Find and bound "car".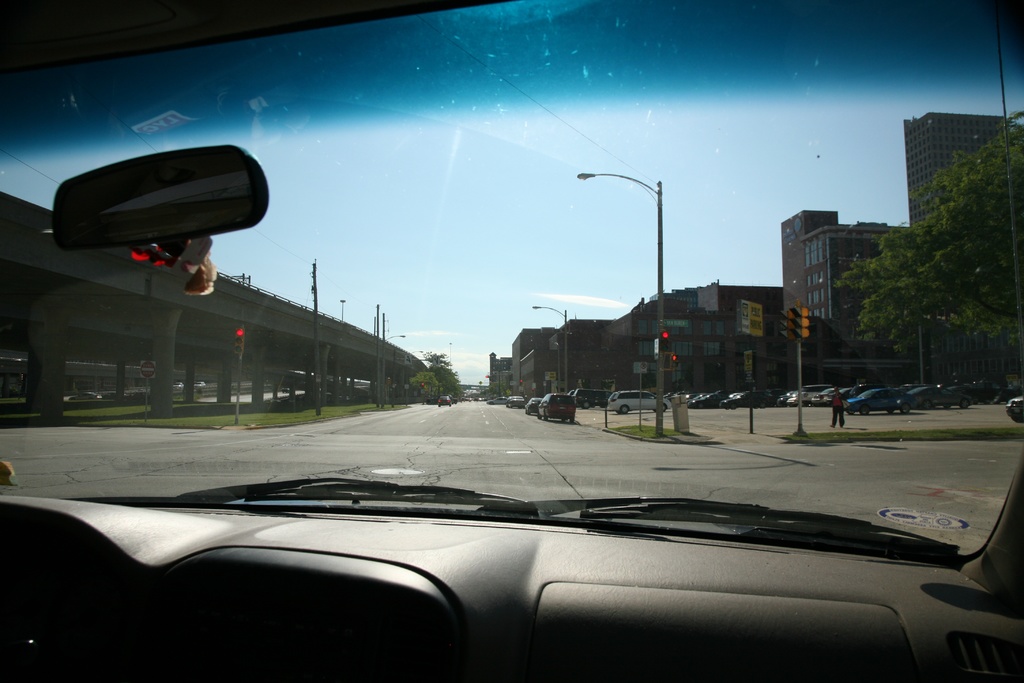
Bound: x1=845 y1=390 x2=902 y2=410.
